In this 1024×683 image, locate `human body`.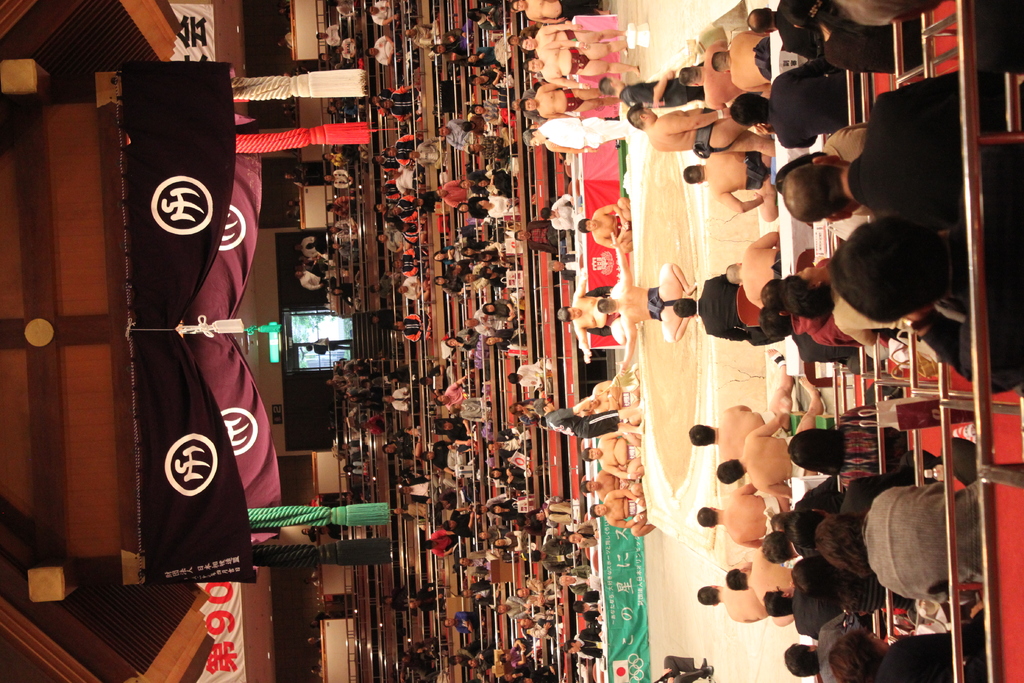
Bounding box: left=596, top=377, right=637, bottom=415.
